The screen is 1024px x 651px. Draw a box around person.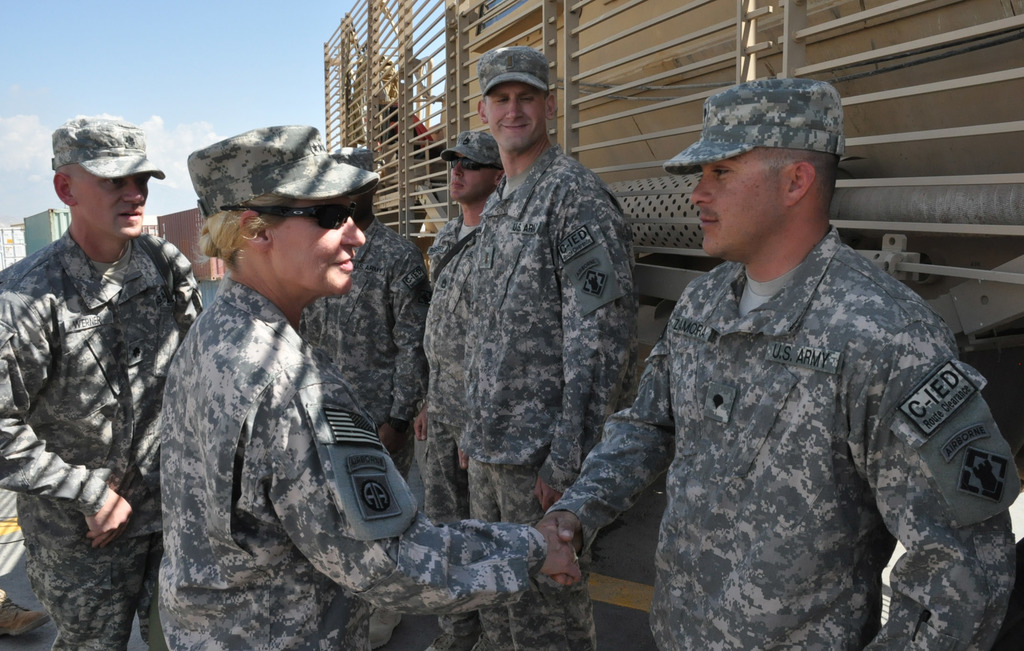
[x1=154, y1=126, x2=581, y2=650].
